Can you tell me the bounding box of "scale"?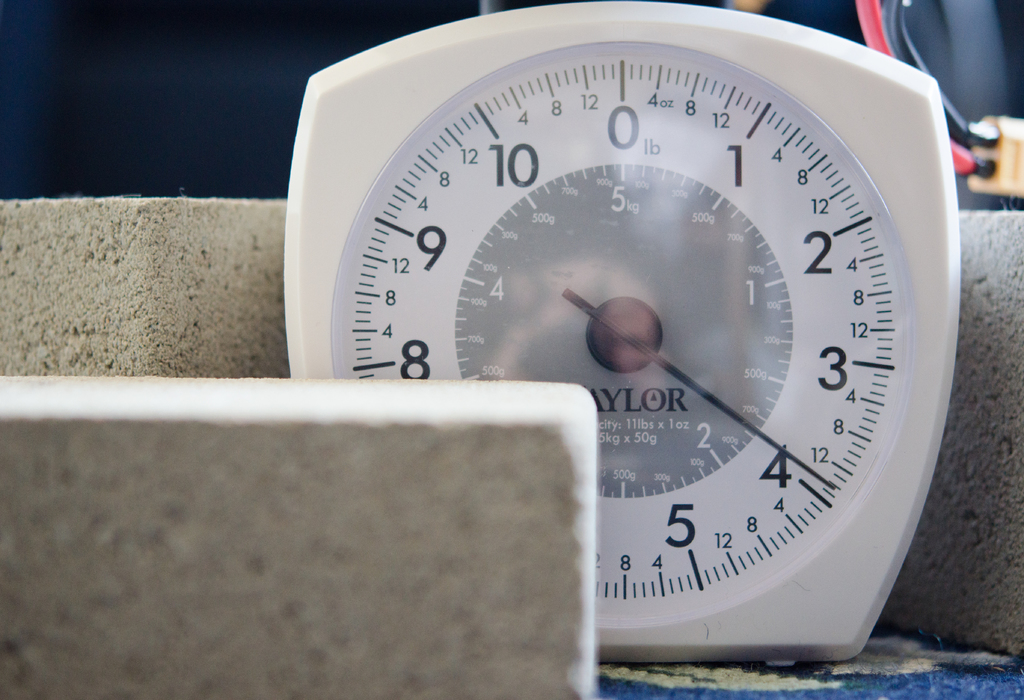
<region>277, 0, 963, 669</region>.
